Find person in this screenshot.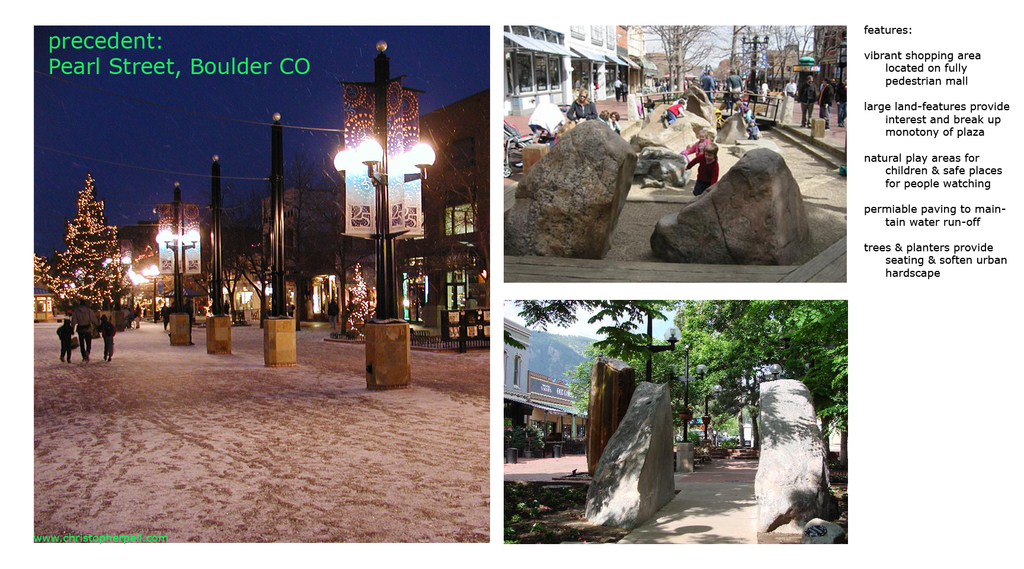
The bounding box for person is (left=687, top=131, right=712, bottom=154).
